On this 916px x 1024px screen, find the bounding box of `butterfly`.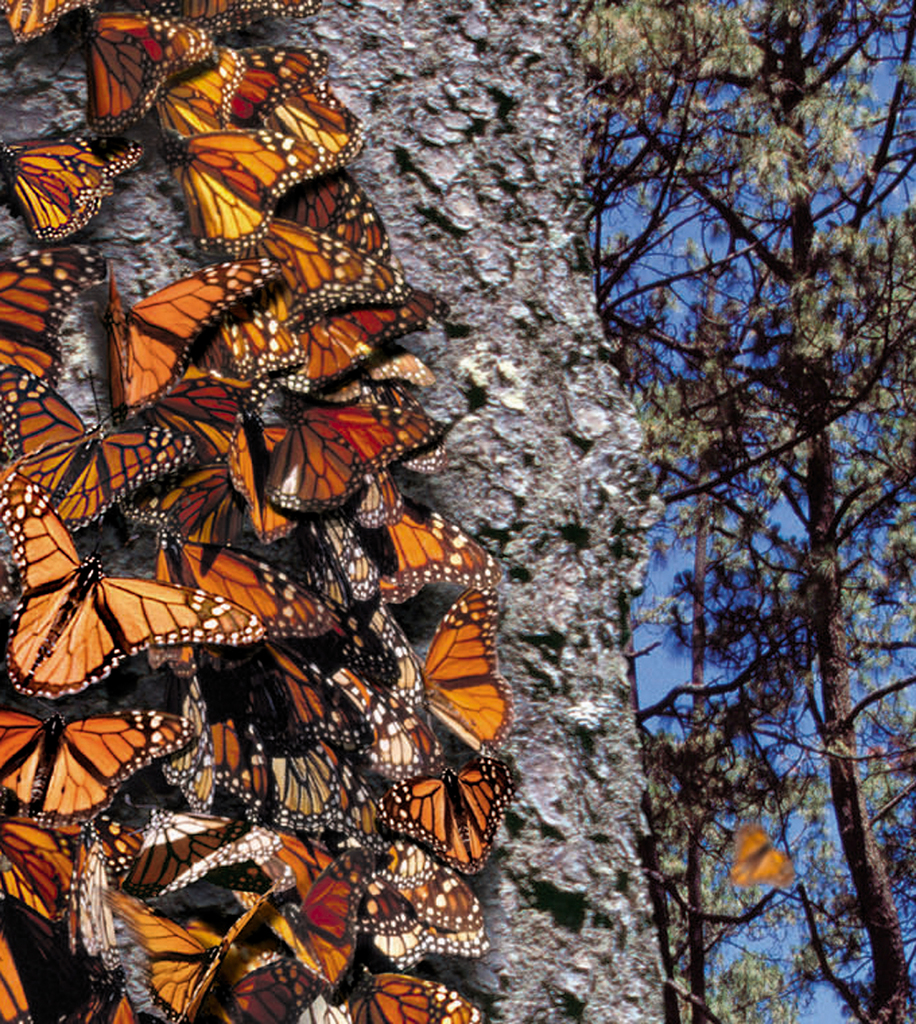
Bounding box: (10, 359, 202, 529).
